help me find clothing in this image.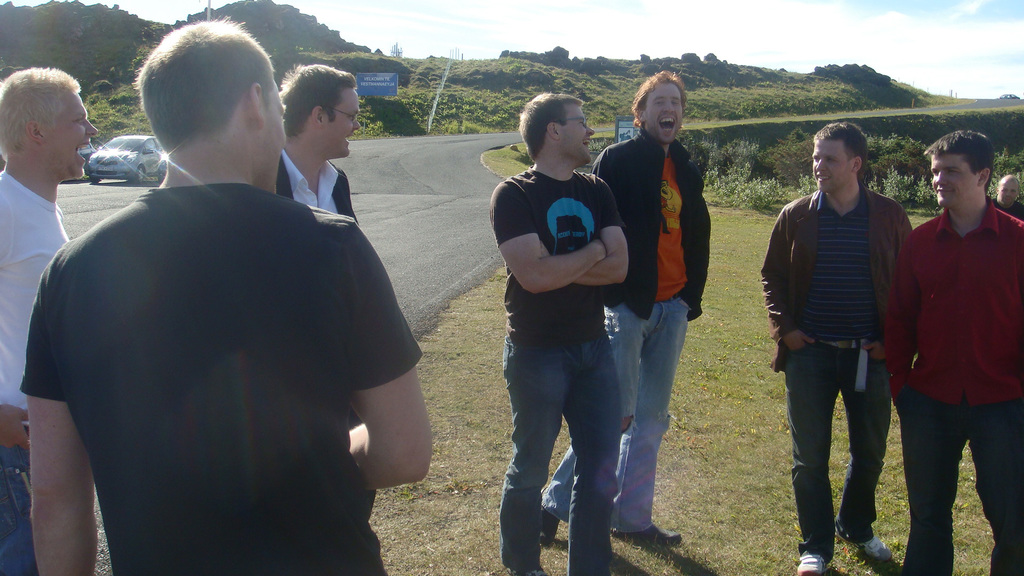
Found it: box(273, 143, 355, 222).
